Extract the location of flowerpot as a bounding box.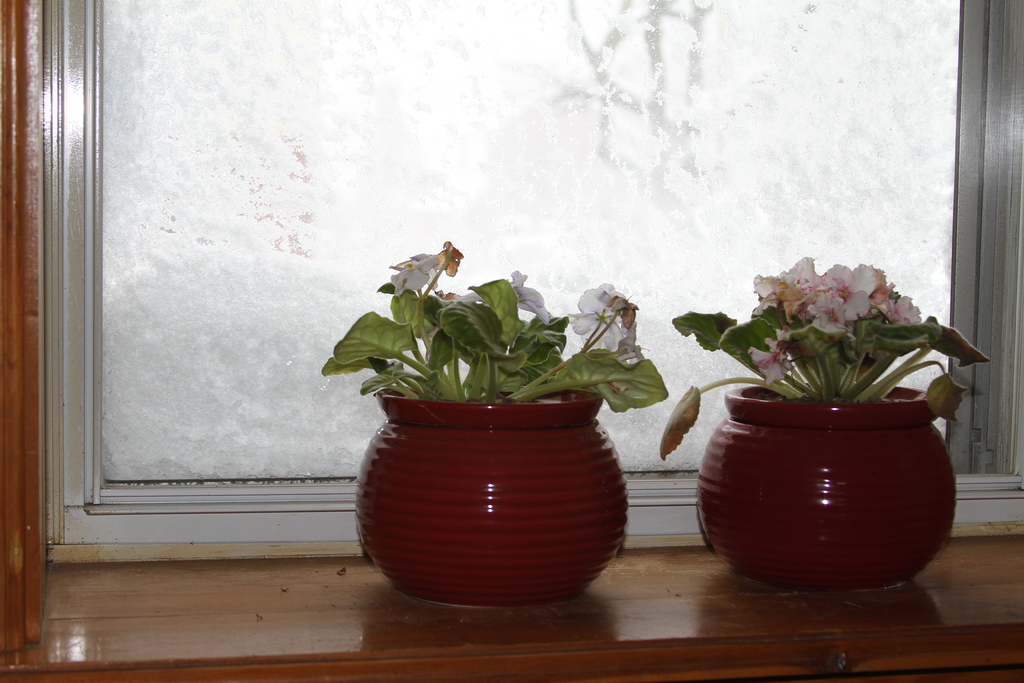
(x1=363, y1=306, x2=646, y2=596).
